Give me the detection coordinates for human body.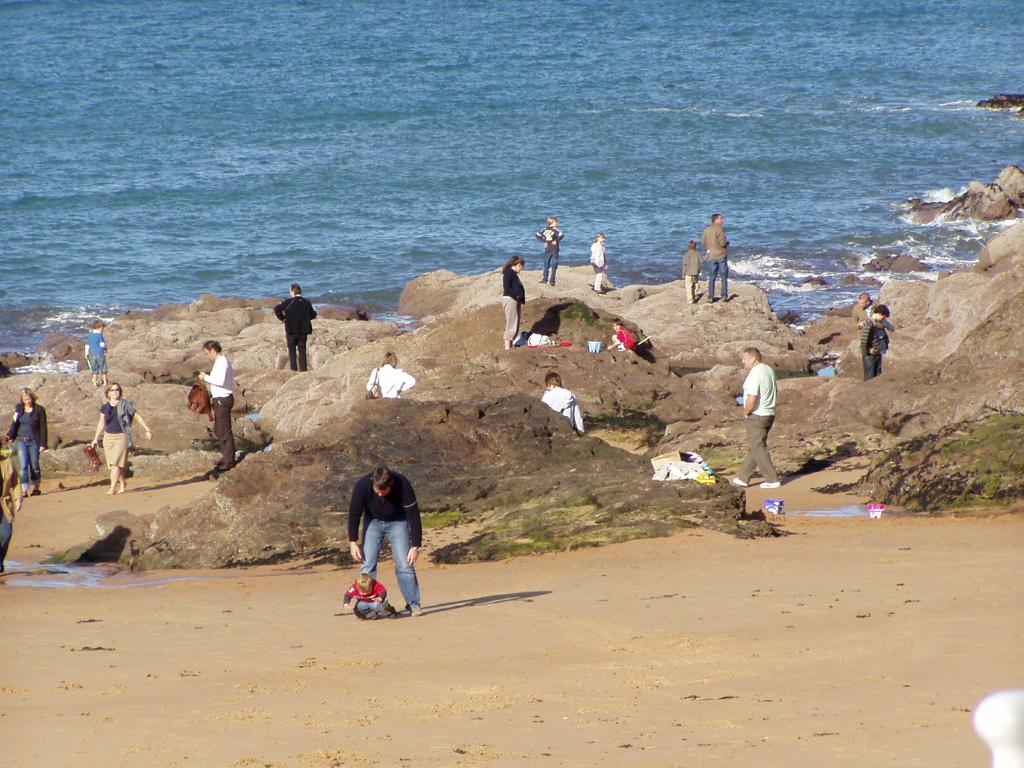
(left=862, top=299, right=884, bottom=383).
